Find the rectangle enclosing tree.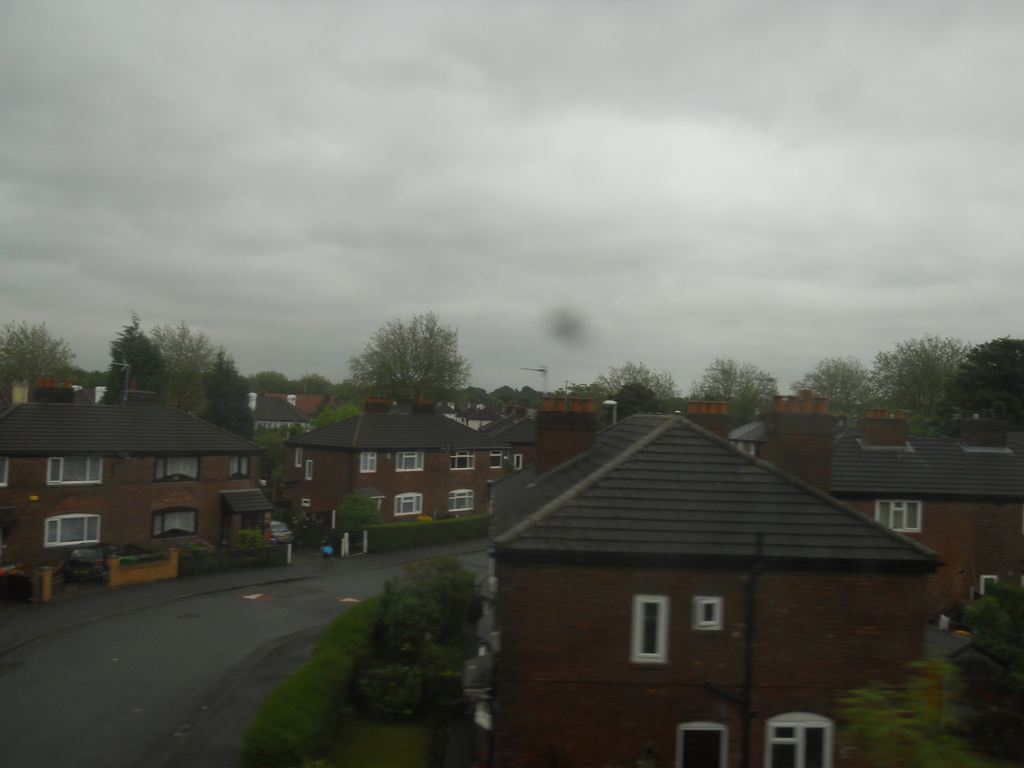
199,351,252,449.
